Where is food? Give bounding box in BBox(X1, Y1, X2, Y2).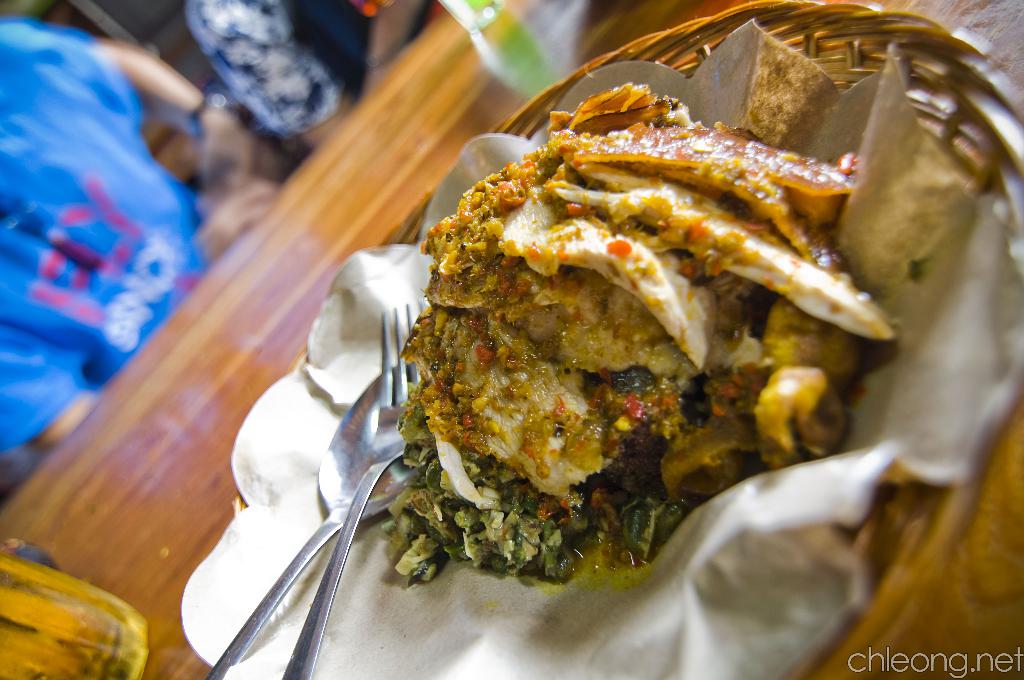
BBox(377, 77, 909, 594).
